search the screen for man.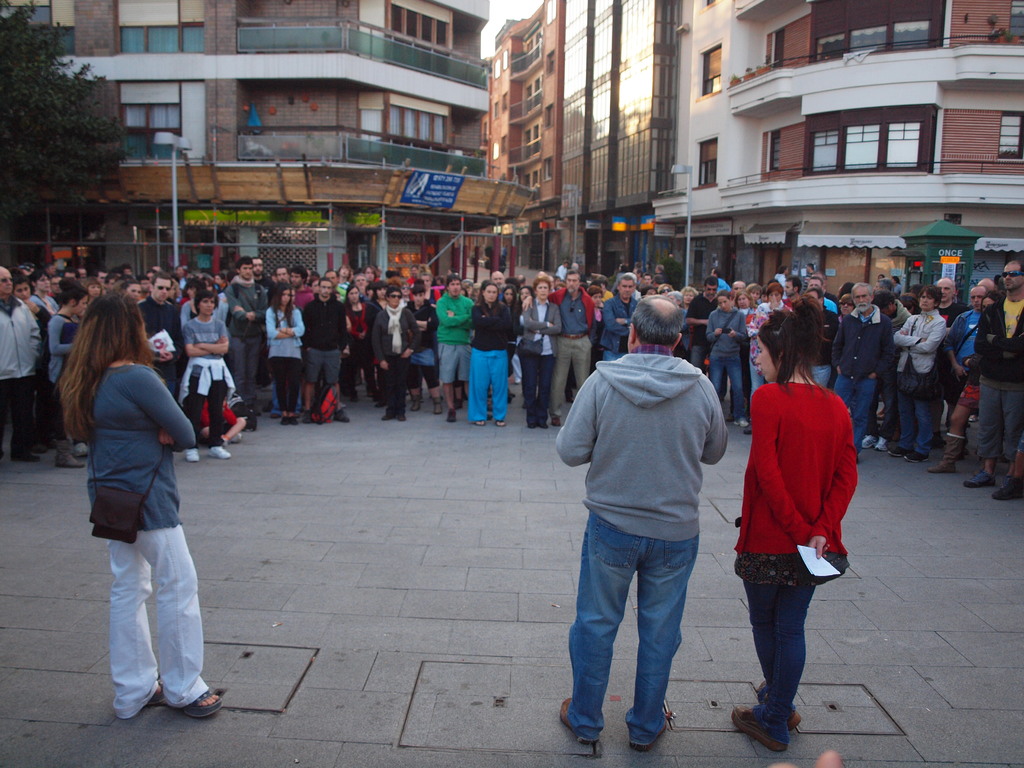
Found at bbox=[655, 264, 668, 290].
